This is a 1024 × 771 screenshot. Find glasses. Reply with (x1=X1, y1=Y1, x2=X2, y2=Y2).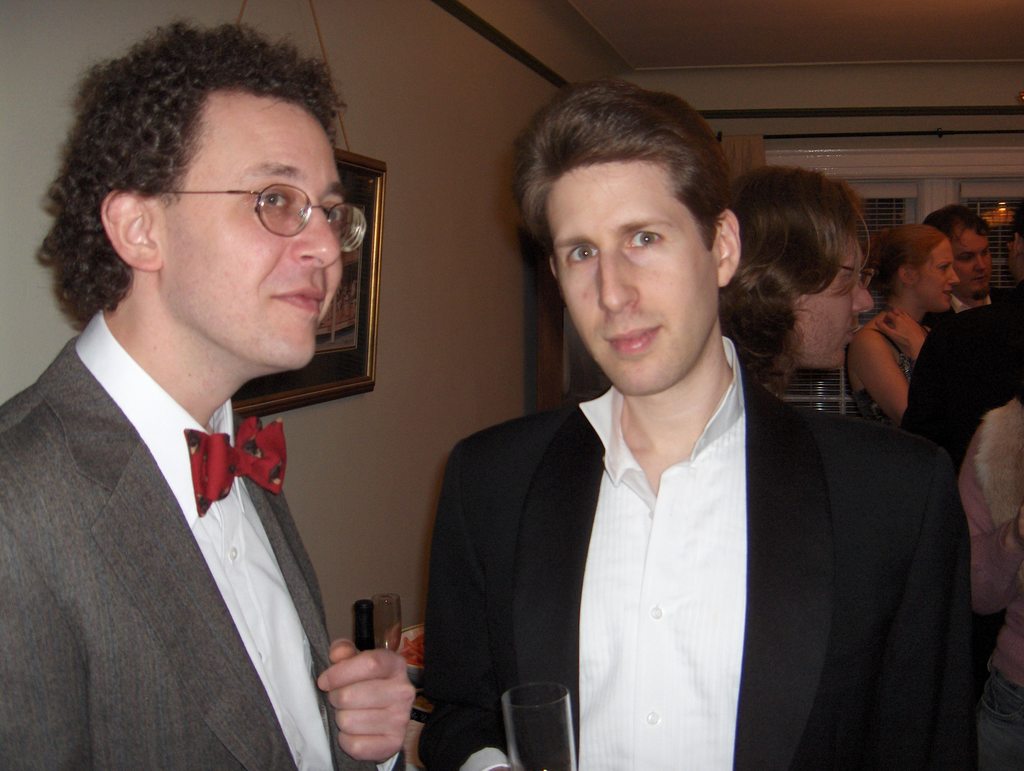
(x1=134, y1=179, x2=378, y2=261).
